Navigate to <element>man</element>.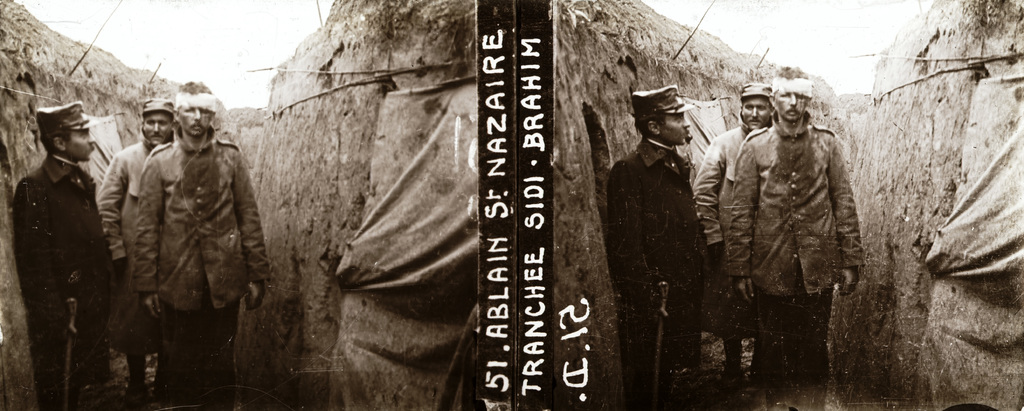
Navigation target: 86, 93, 178, 410.
